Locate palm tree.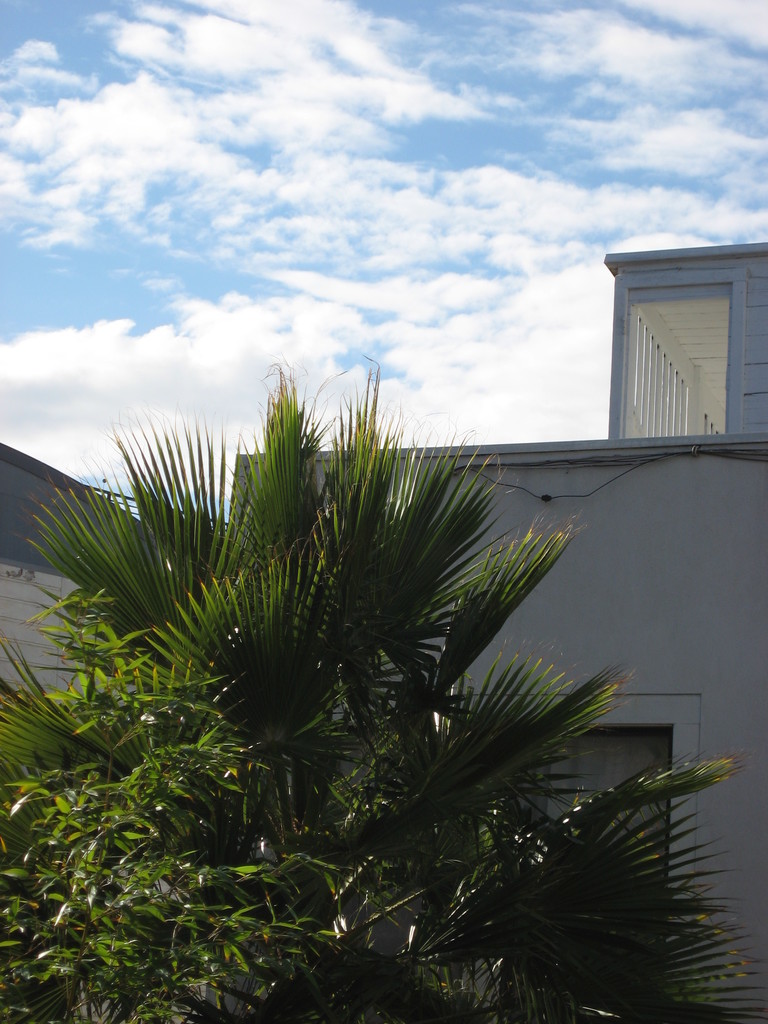
Bounding box: l=44, t=397, r=626, b=1000.
